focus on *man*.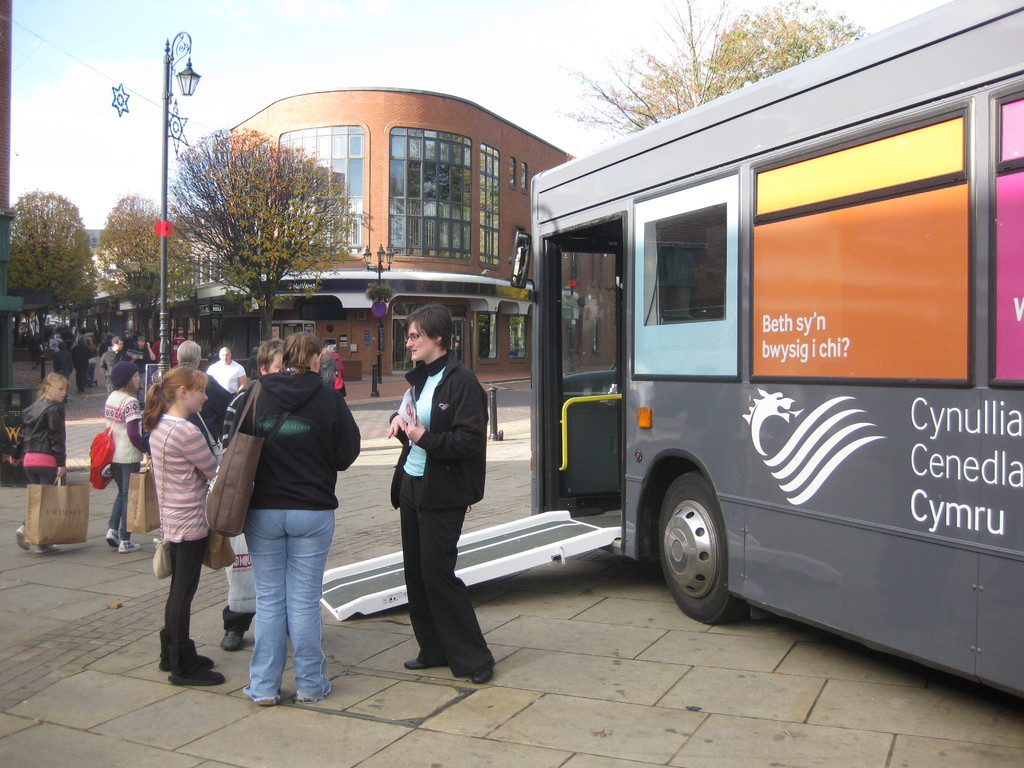
Focused at box(208, 347, 254, 395).
